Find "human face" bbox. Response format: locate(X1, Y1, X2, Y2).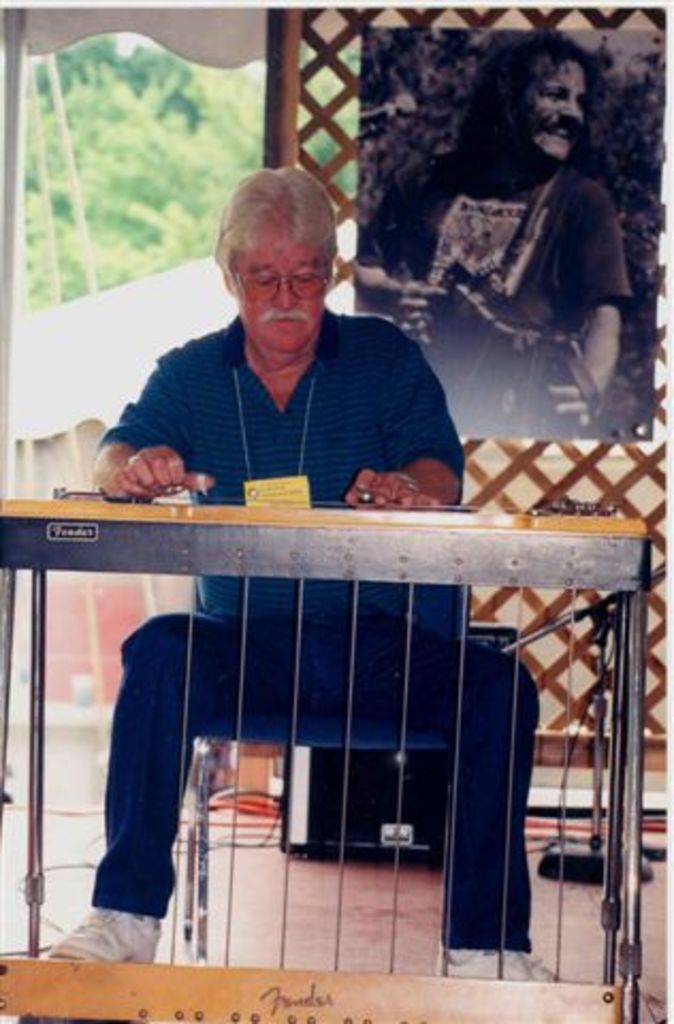
locate(527, 49, 587, 164).
